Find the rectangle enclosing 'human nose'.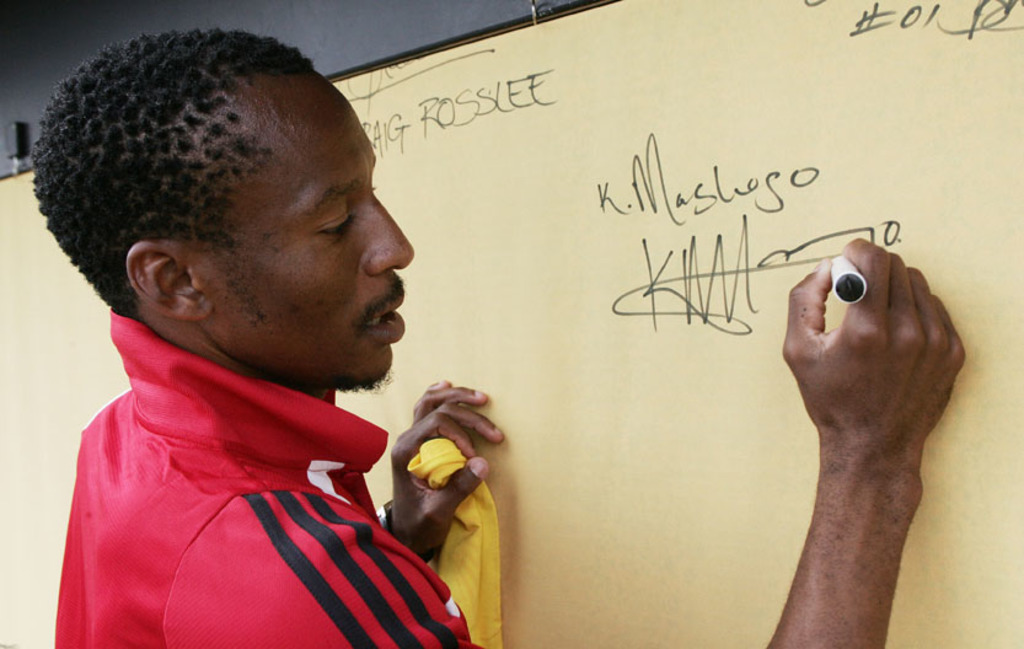
select_region(352, 192, 417, 277).
